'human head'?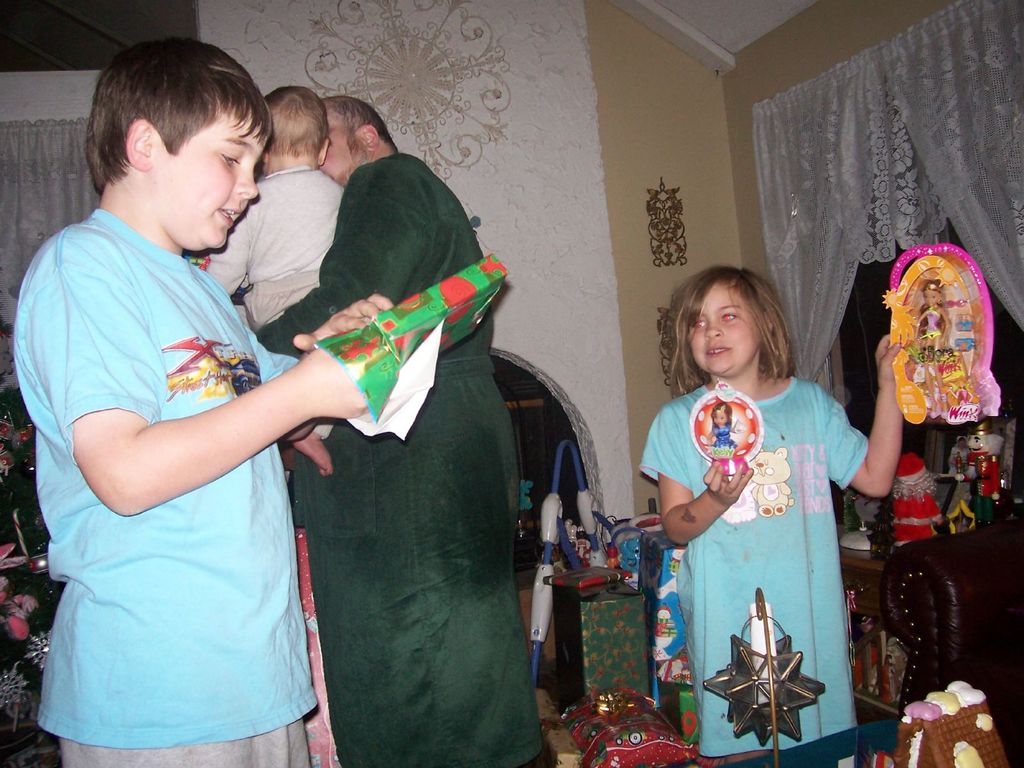
bbox=[710, 401, 734, 429]
